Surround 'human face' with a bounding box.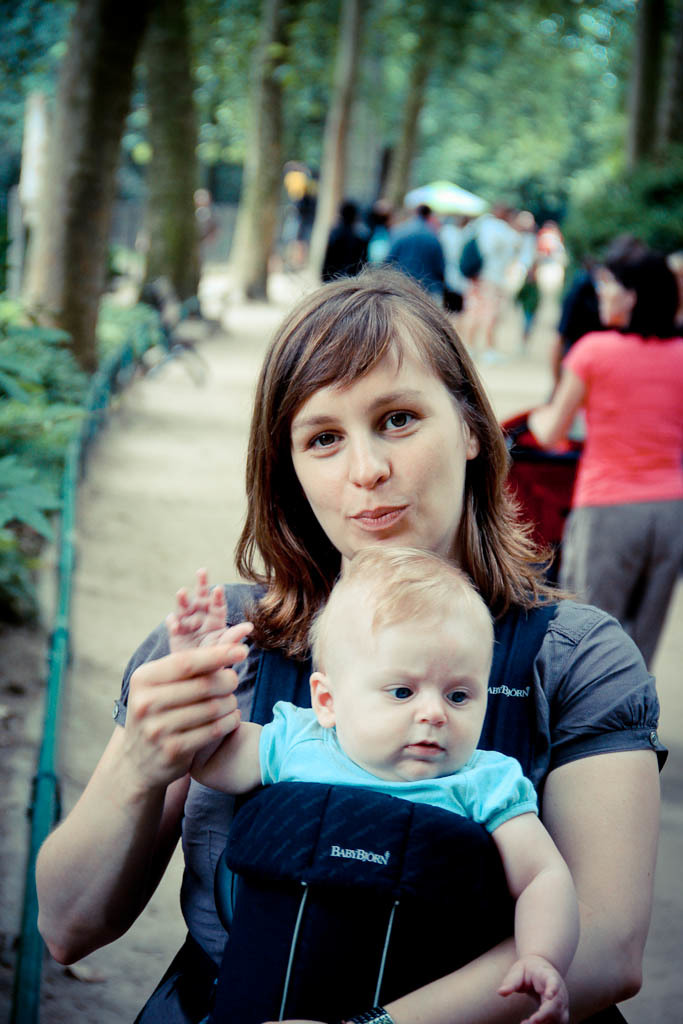
BBox(327, 620, 490, 780).
